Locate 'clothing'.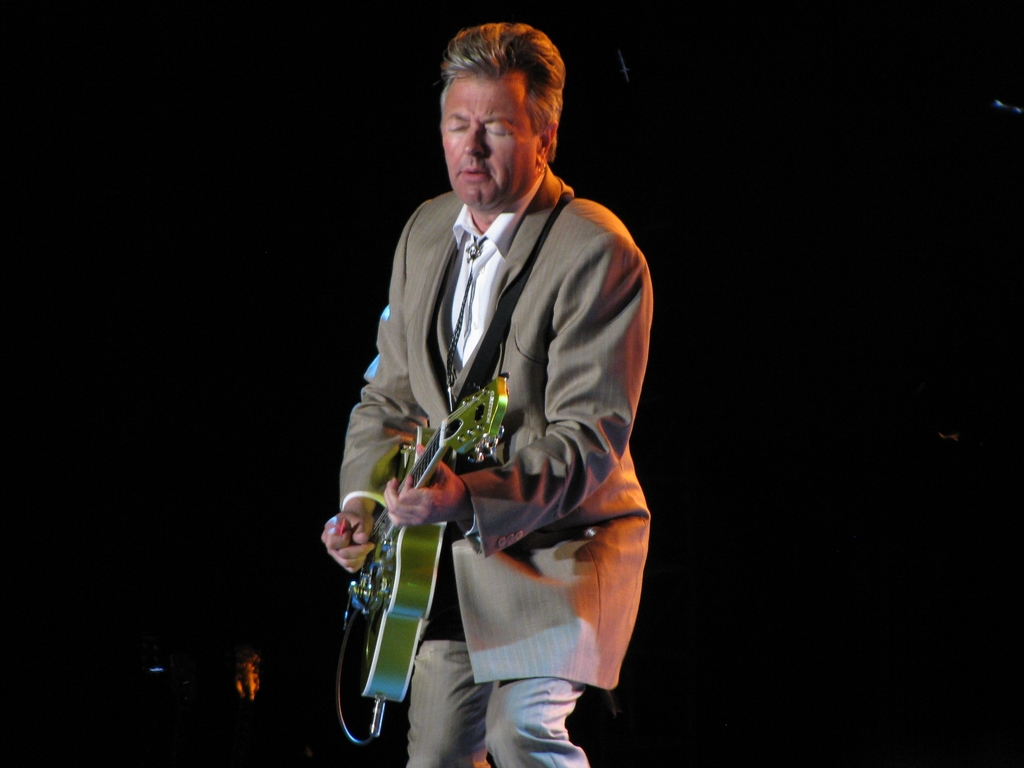
Bounding box: l=339, t=140, r=654, b=755.
